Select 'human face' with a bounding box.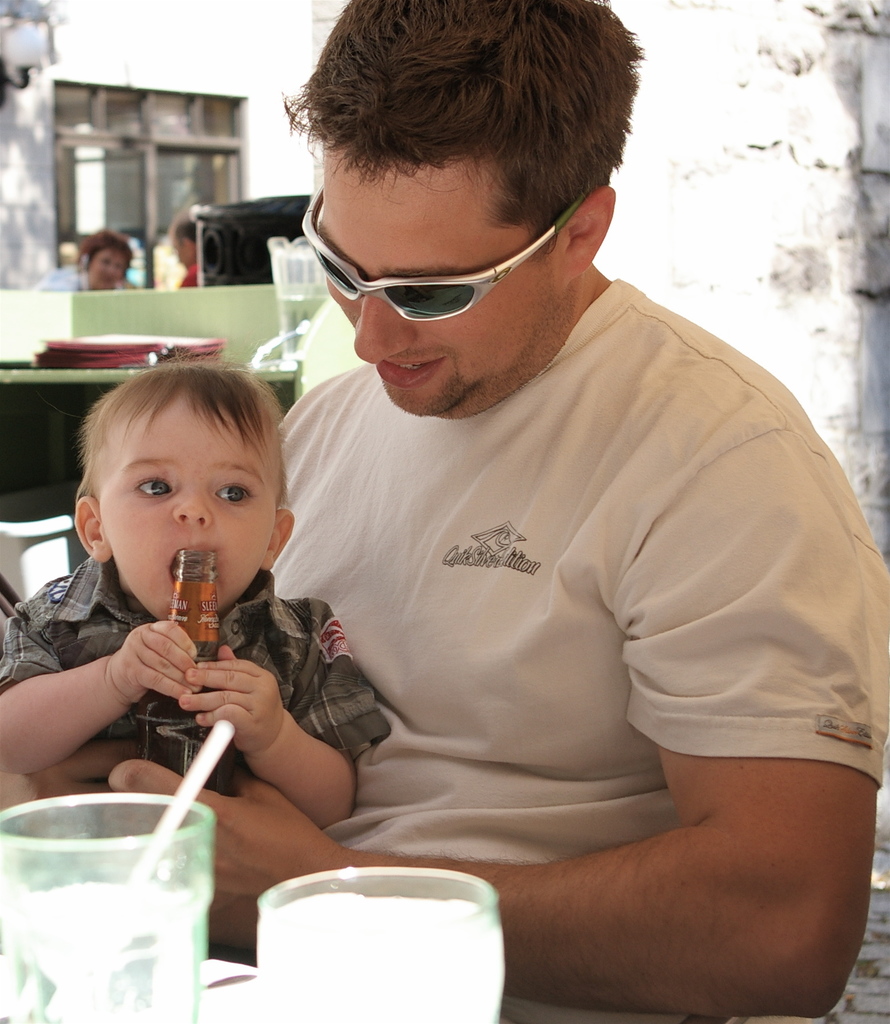
l=319, t=139, r=557, b=413.
